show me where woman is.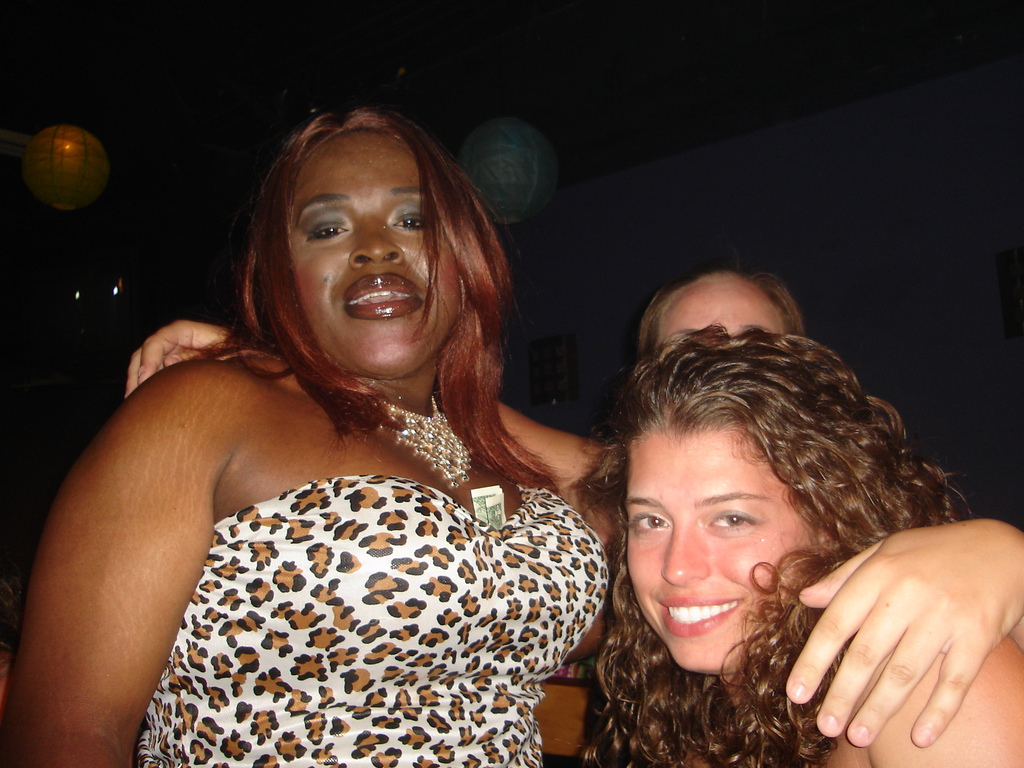
woman is at <box>579,326,1023,767</box>.
